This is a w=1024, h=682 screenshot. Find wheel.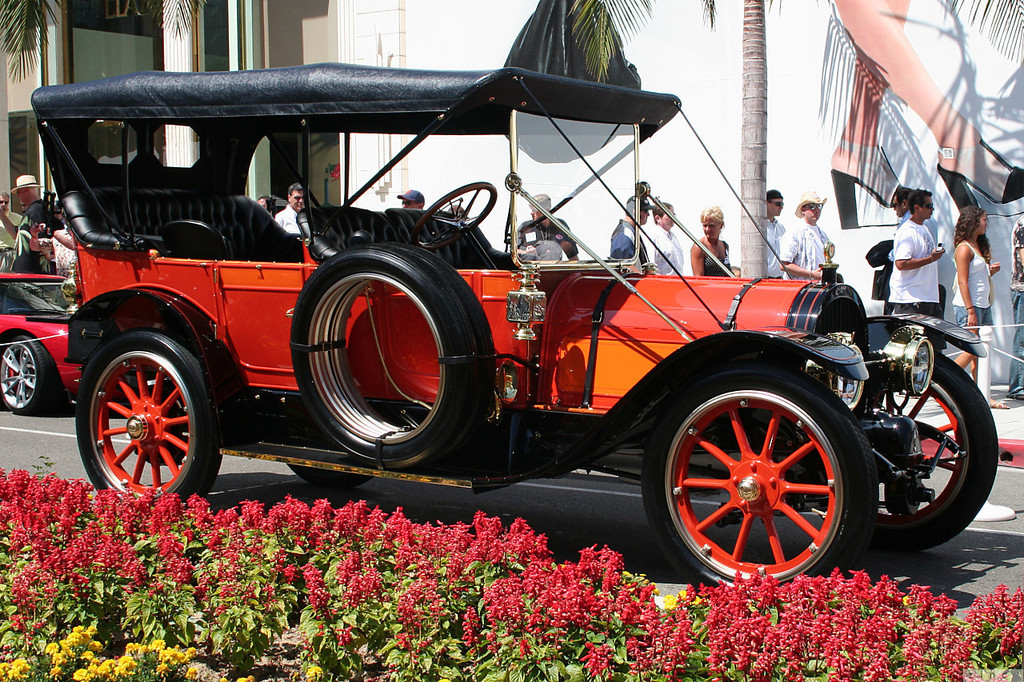
Bounding box: box=[656, 368, 875, 584].
